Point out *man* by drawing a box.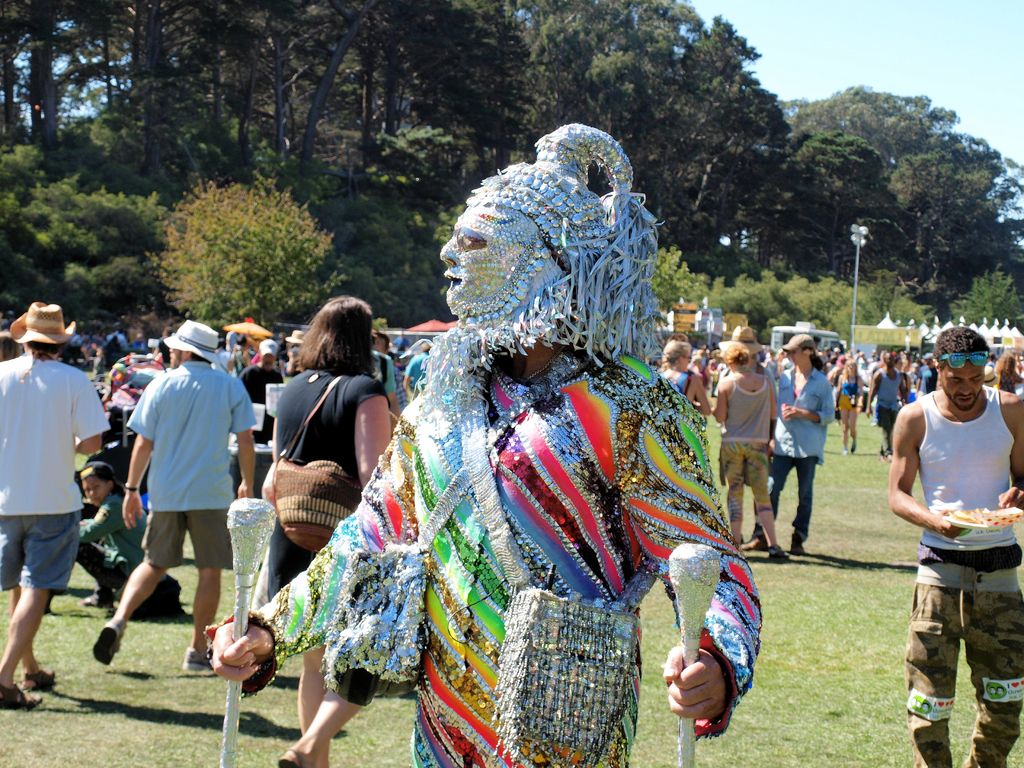
[915, 352, 939, 399].
